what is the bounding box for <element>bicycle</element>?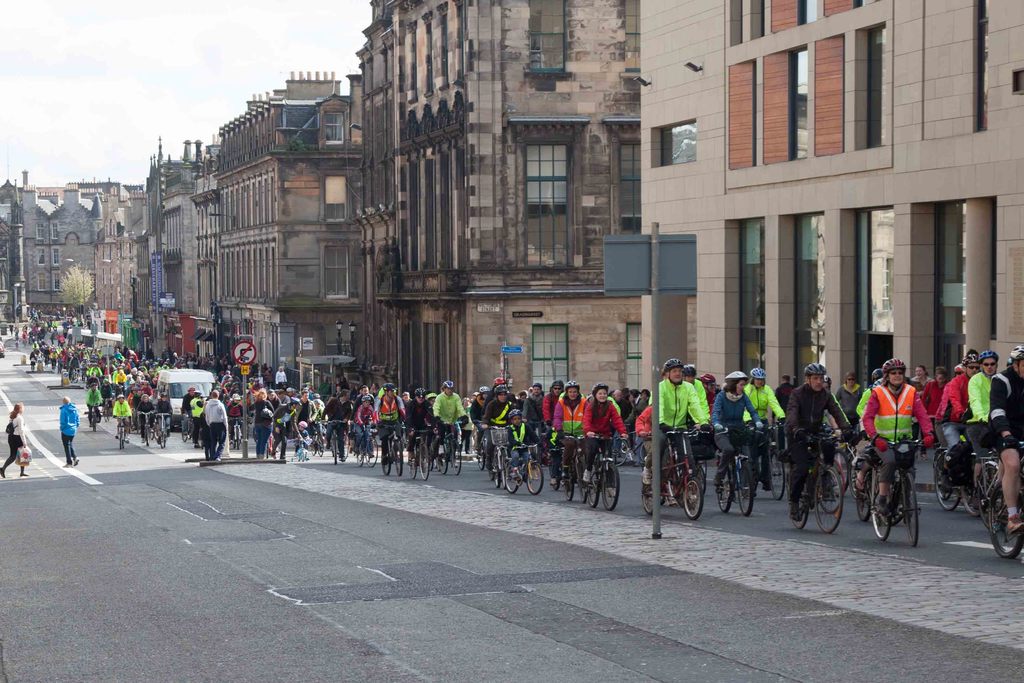
BBox(950, 425, 1021, 524).
